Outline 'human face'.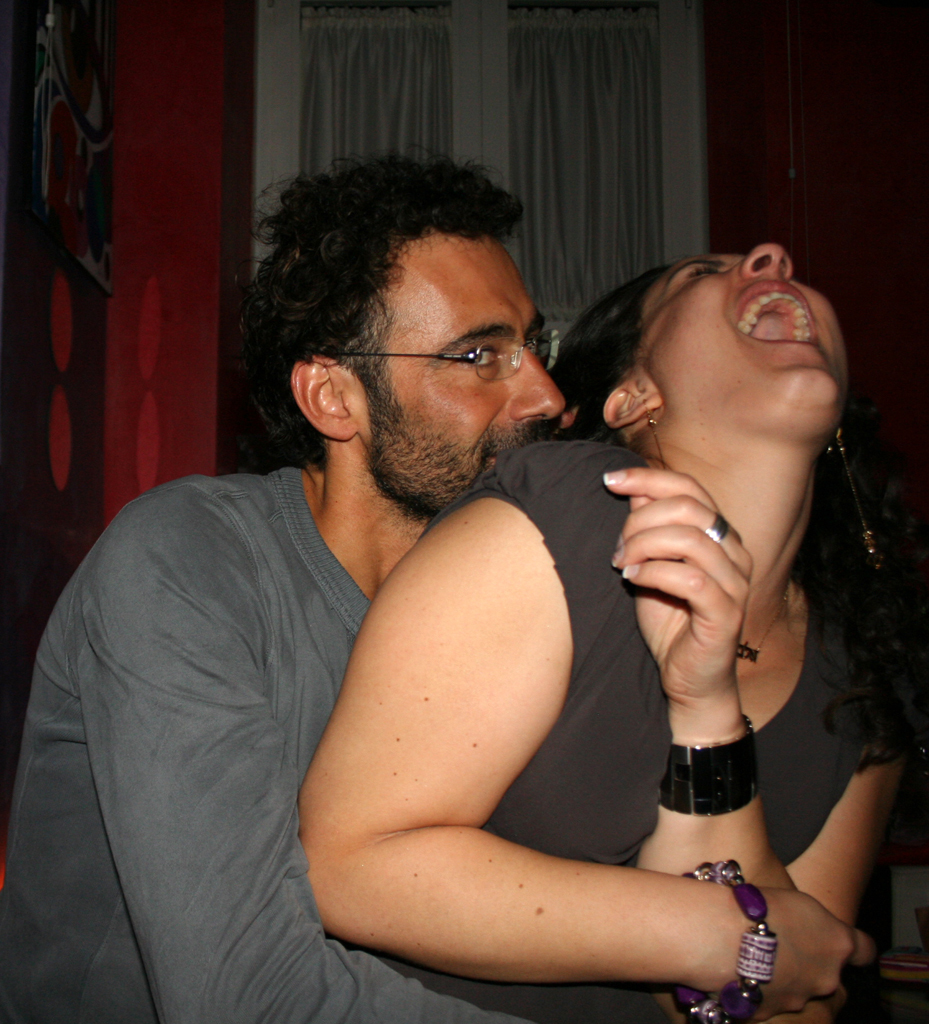
Outline: [left=644, top=239, right=844, bottom=434].
